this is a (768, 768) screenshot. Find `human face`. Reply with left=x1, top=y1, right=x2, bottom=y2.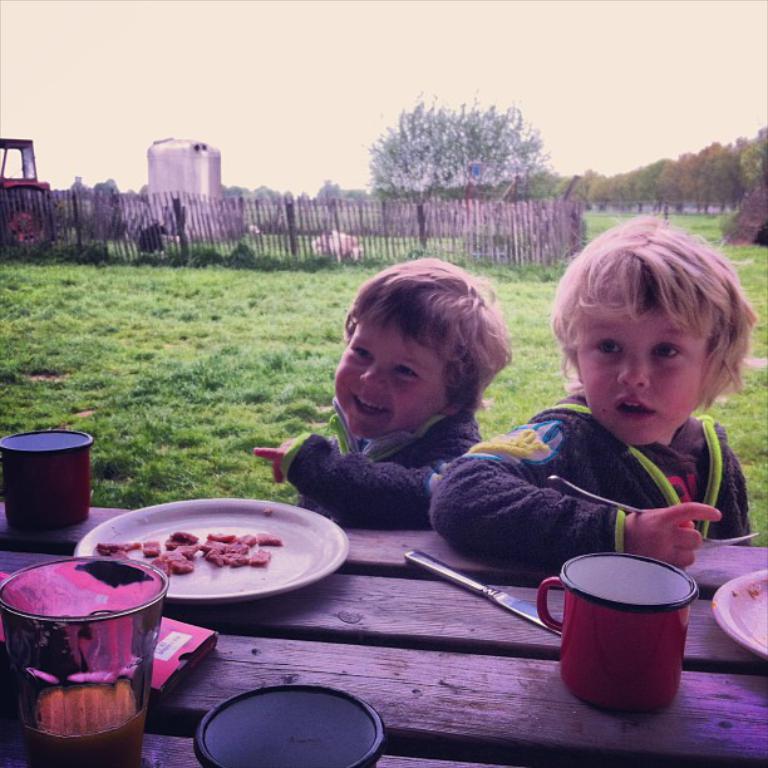
left=333, top=317, right=449, bottom=439.
